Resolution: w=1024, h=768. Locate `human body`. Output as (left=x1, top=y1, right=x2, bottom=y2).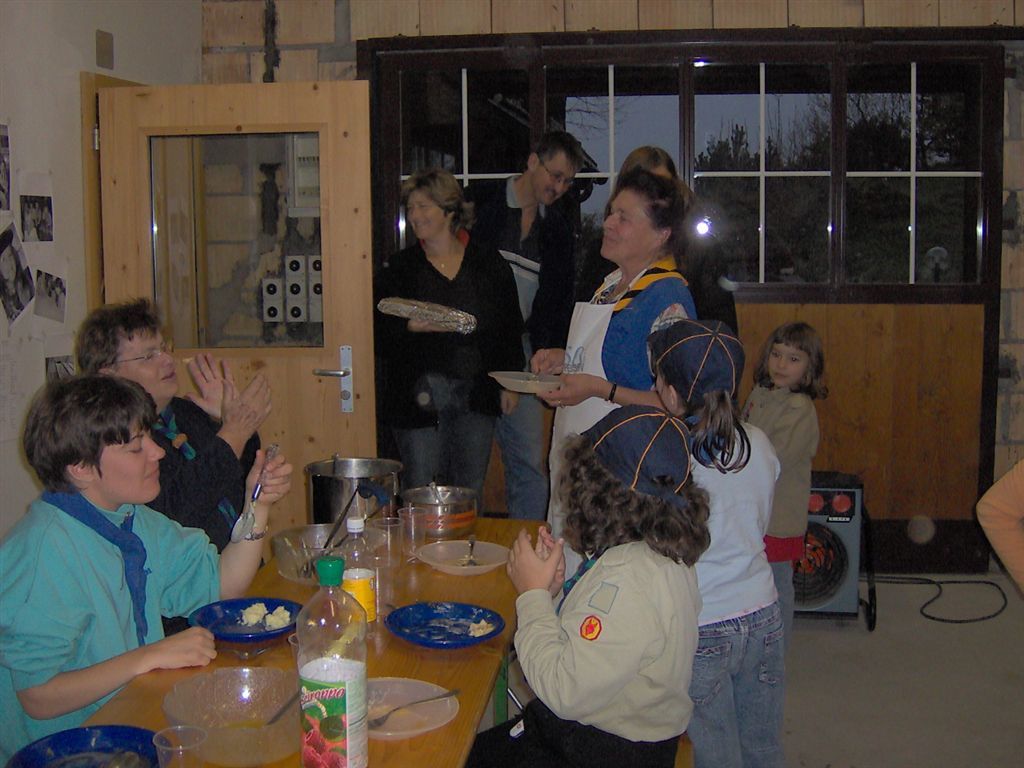
(left=749, top=329, right=833, bottom=660).
